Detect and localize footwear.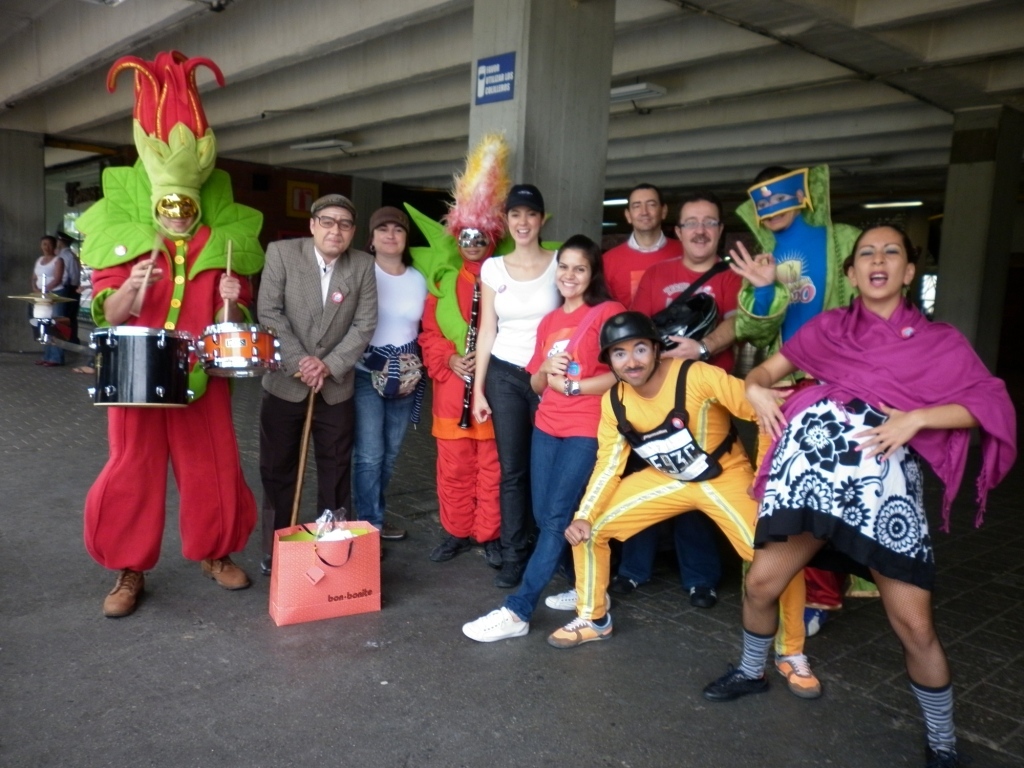
Localized at 381 541 388 563.
